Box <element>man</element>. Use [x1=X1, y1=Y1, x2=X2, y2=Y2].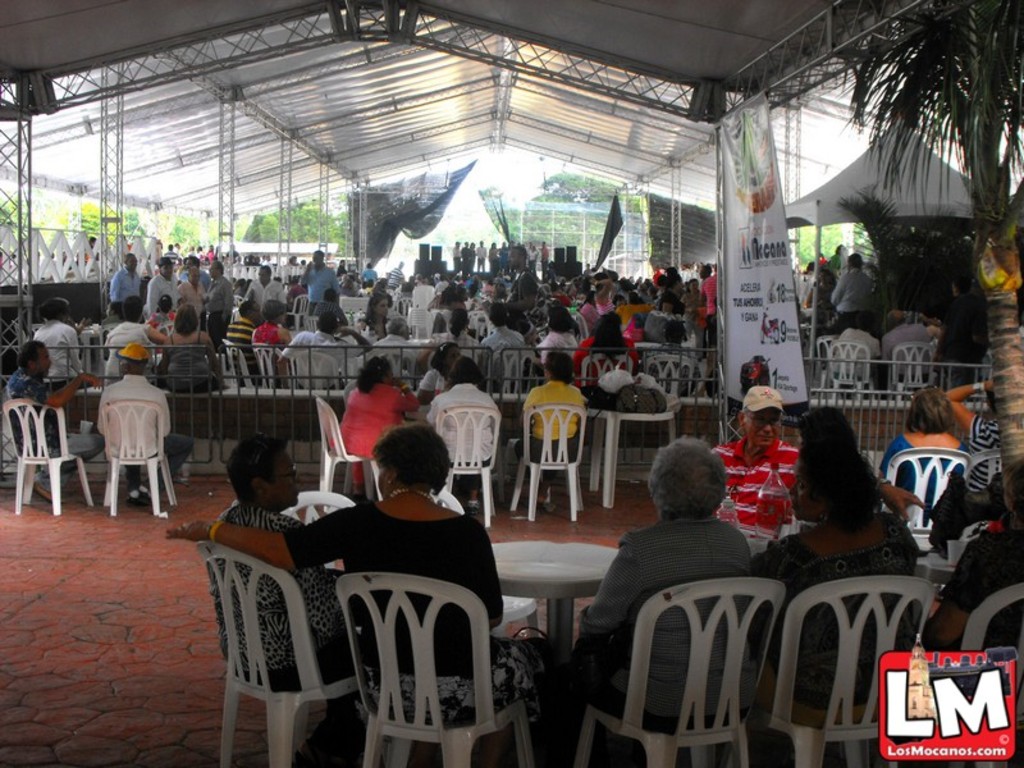
[x1=204, y1=260, x2=237, y2=338].
